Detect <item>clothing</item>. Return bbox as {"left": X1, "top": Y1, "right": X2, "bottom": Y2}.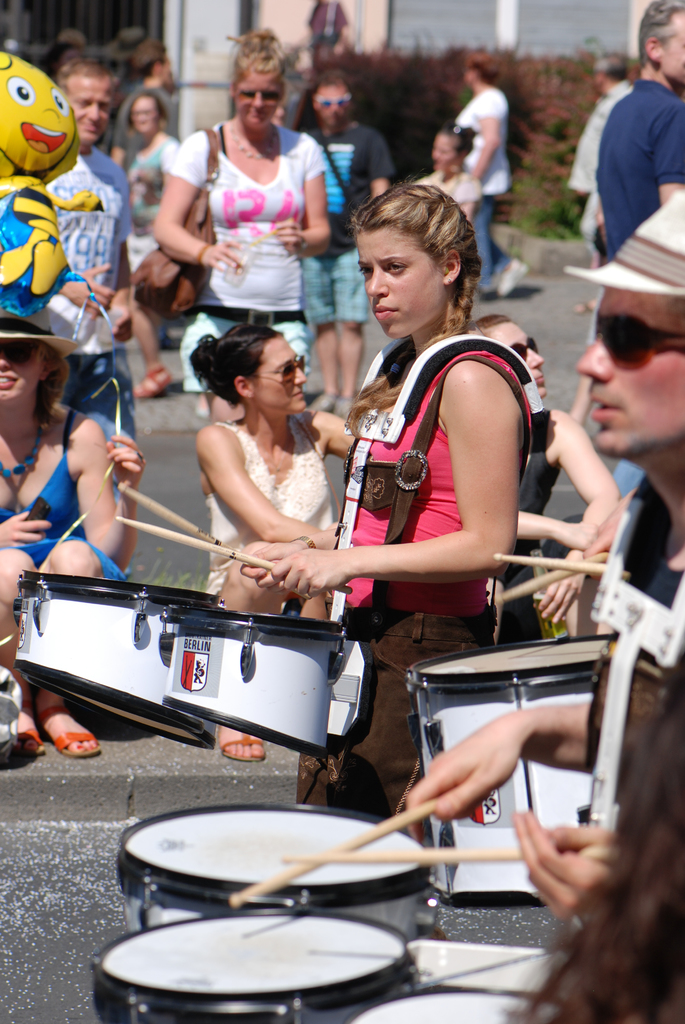
{"left": 208, "top": 410, "right": 339, "bottom": 610}.
